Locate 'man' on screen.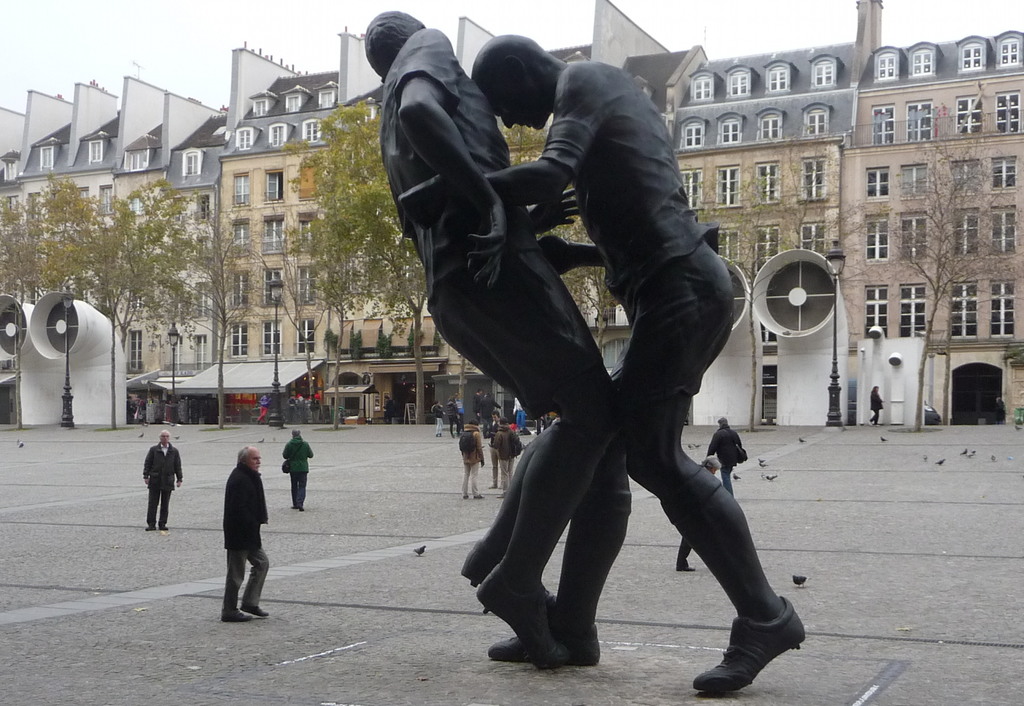
On screen at (x1=399, y1=31, x2=806, y2=693).
